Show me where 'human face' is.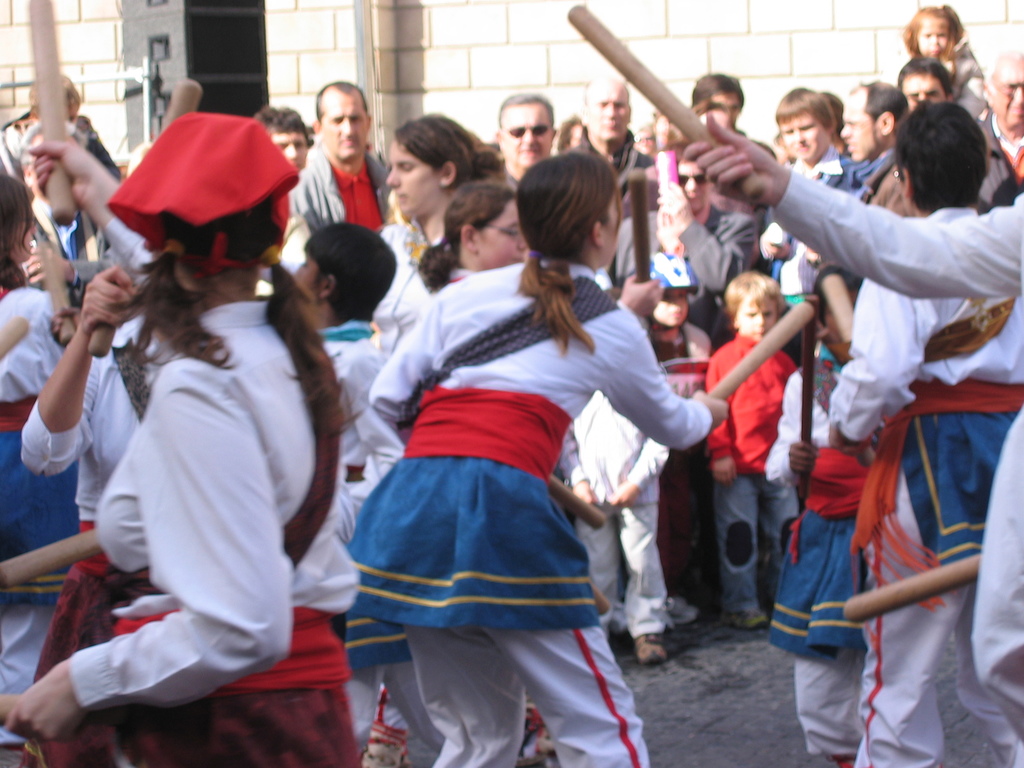
'human face' is at <region>499, 106, 552, 171</region>.
